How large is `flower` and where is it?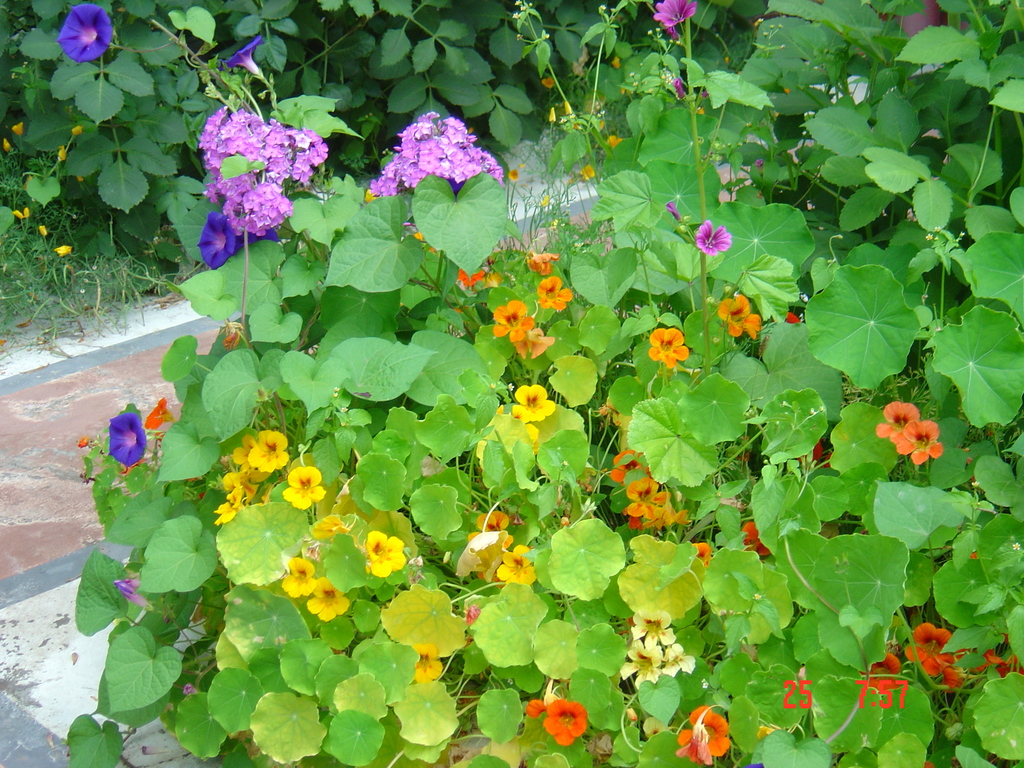
Bounding box: bbox=[108, 413, 146, 467].
